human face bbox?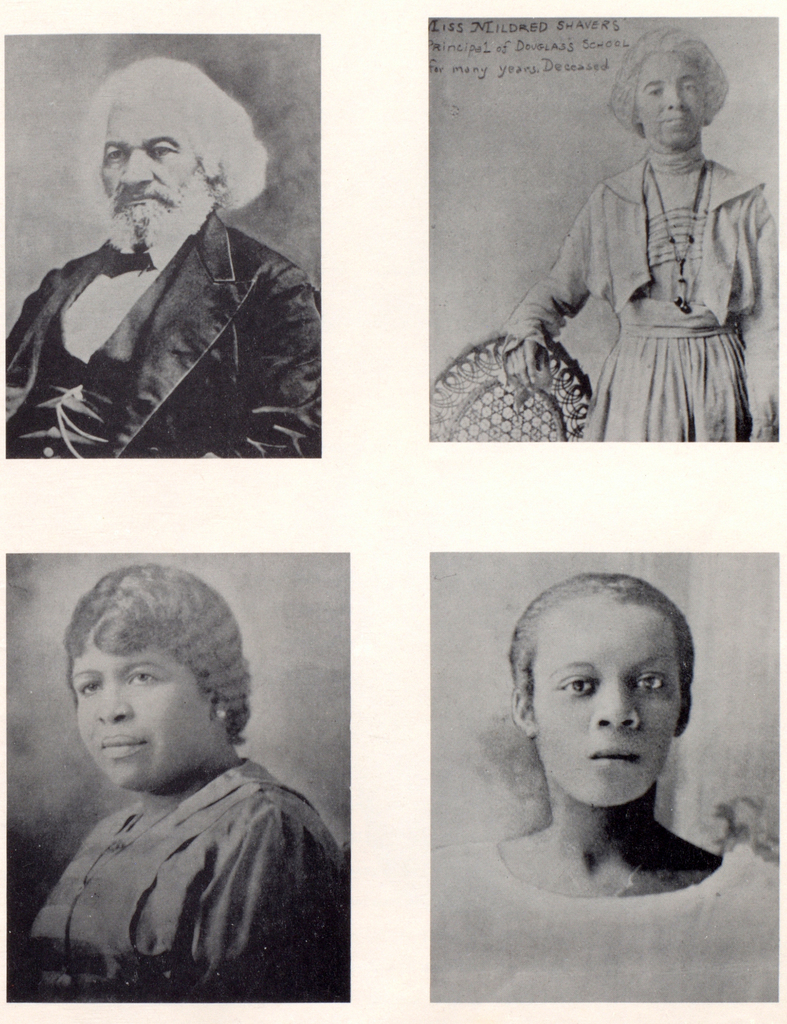
[628, 56, 715, 147]
